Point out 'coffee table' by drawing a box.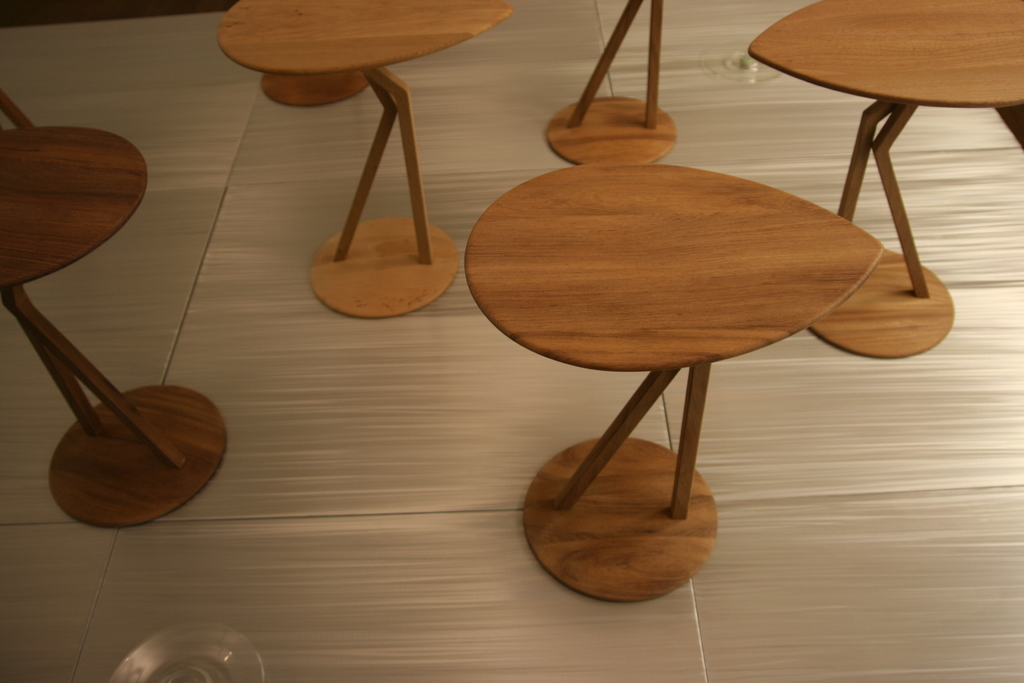
box(741, 0, 1023, 223).
